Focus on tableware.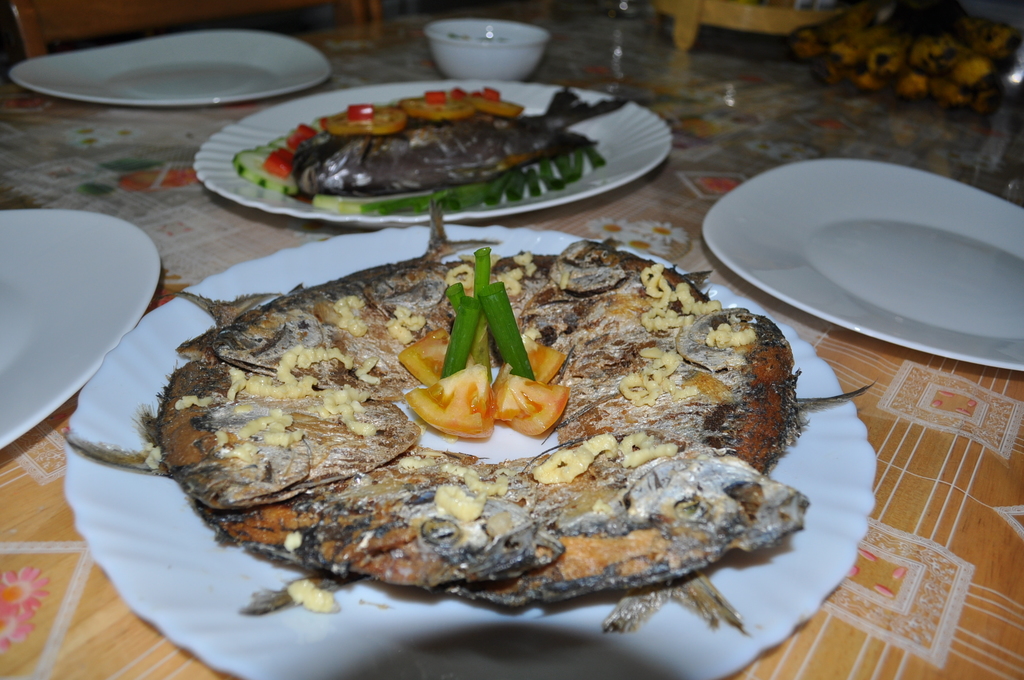
Focused at (x1=60, y1=218, x2=881, y2=679).
